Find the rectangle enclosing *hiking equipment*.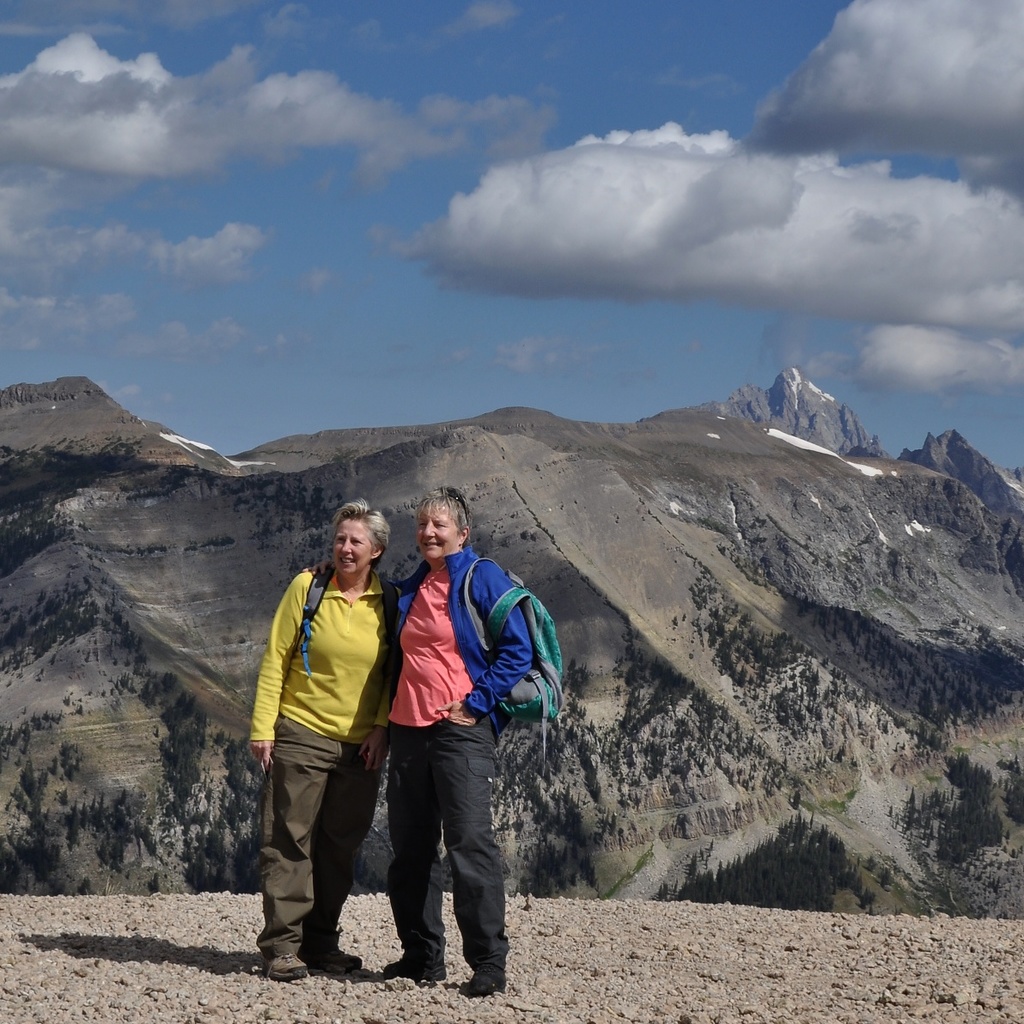
(462,546,563,759).
